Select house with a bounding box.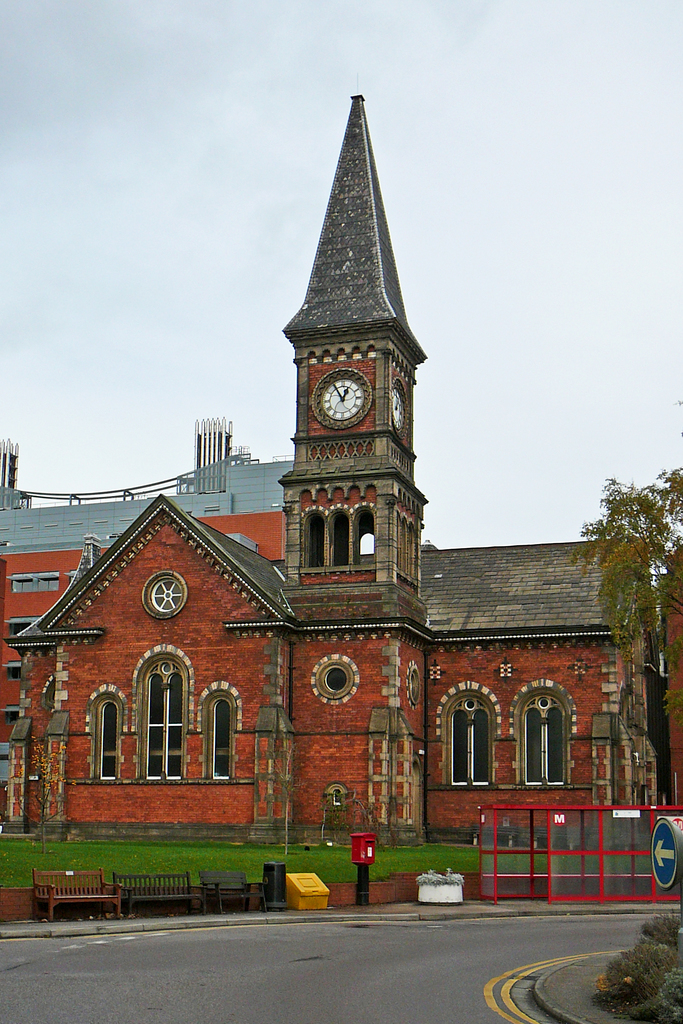
x1=1, y1=88, x2=656, y2=853.
